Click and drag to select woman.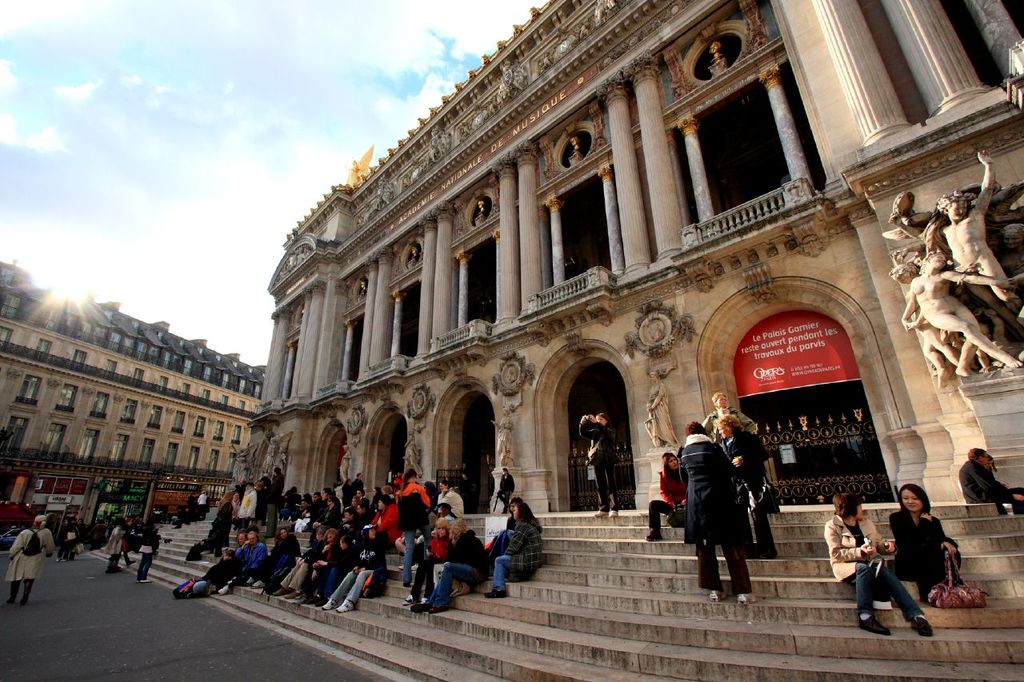
Selection: {"x1": 0, "y1": 516, "x2": 50, "y2": 610}.
